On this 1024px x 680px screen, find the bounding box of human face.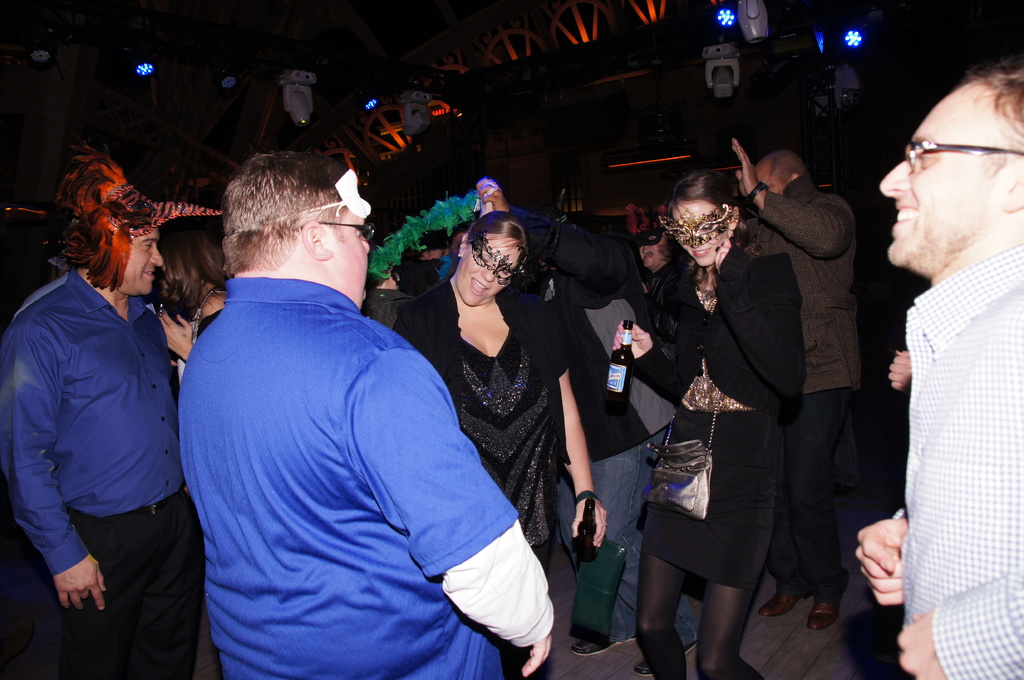
Bounding box: (884, 95, 1016, 268).
